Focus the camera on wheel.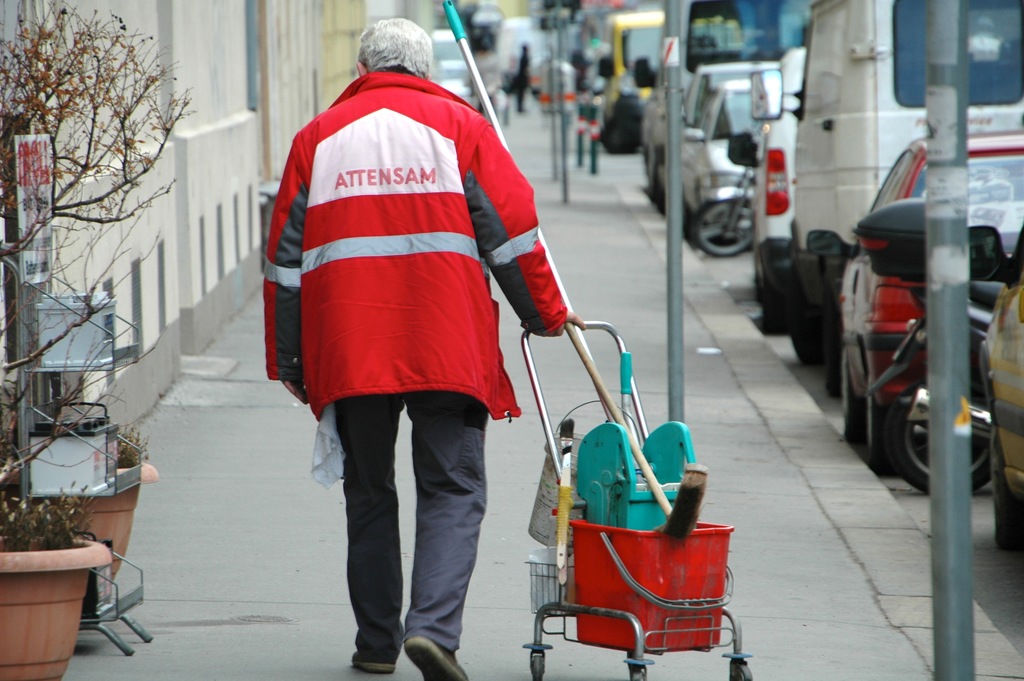
Focus region: crop(760, 272, 801, 336).
